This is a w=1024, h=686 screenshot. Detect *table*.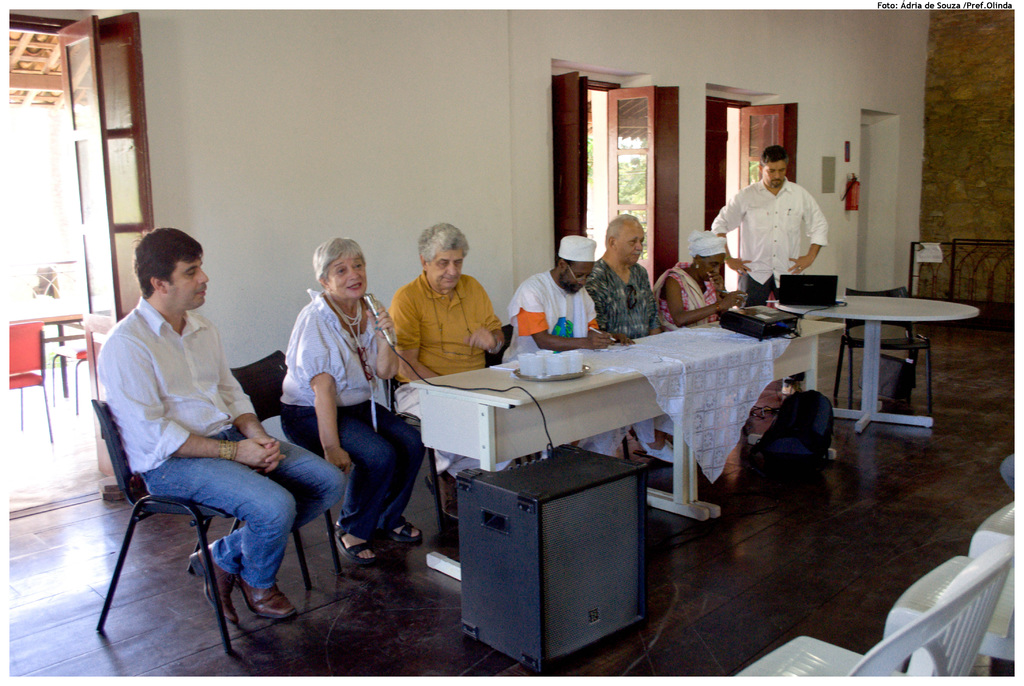
<box>377,334,801,560</box>.
